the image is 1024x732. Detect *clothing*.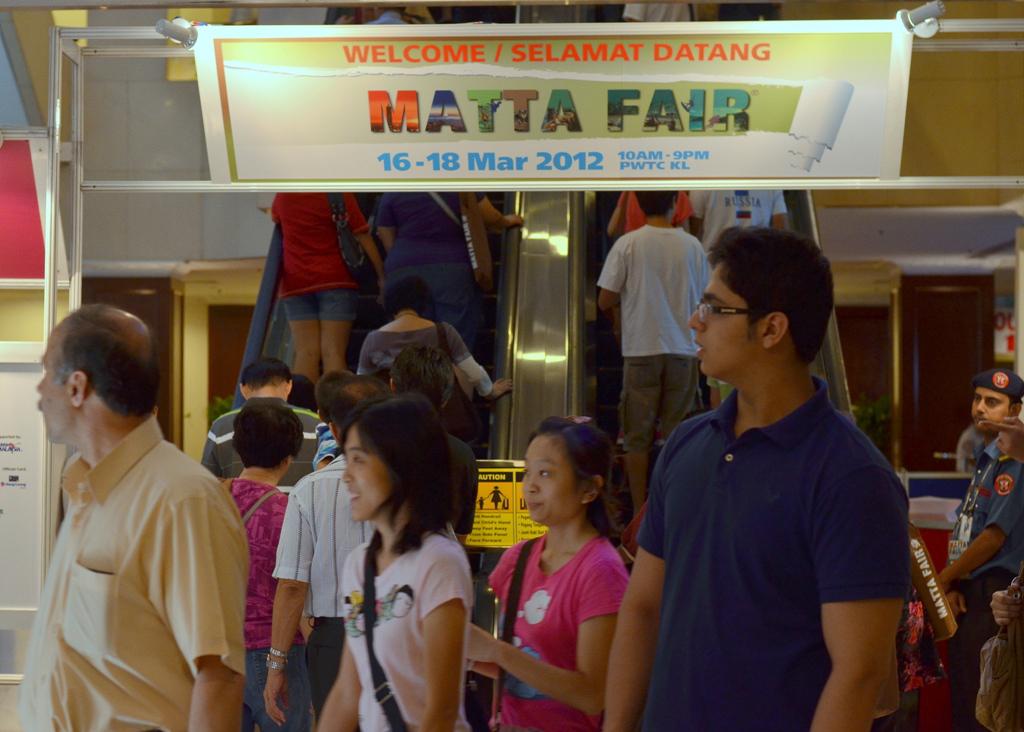
Detection: select_region(23, 383, 249, 726).
